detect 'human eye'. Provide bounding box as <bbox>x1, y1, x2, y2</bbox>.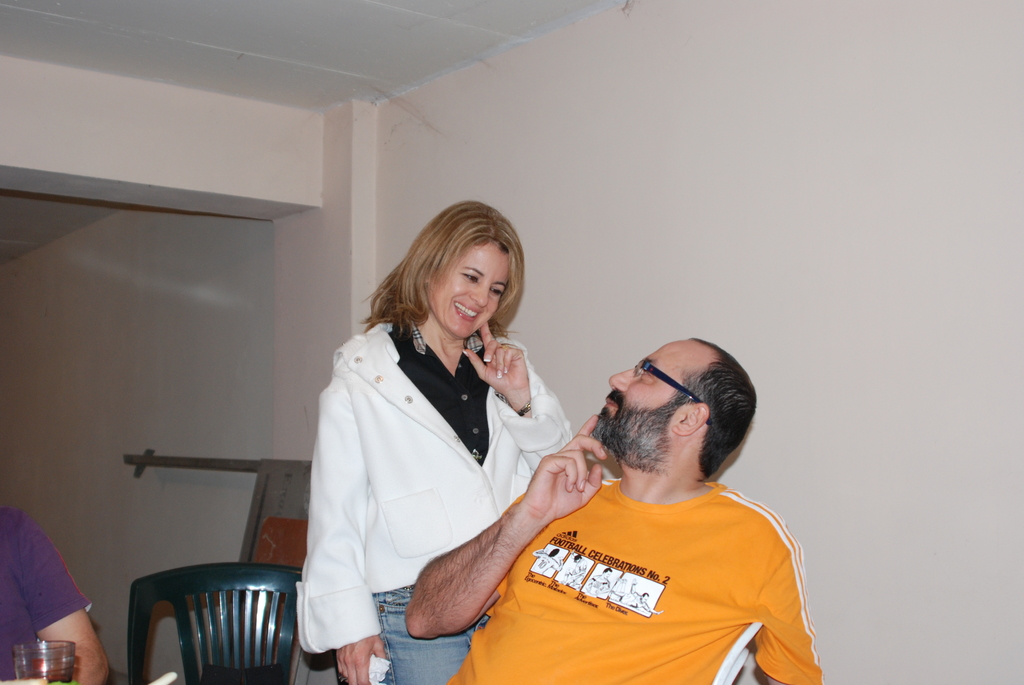
<bbox>492, 284, 506, 300</bbox>.
